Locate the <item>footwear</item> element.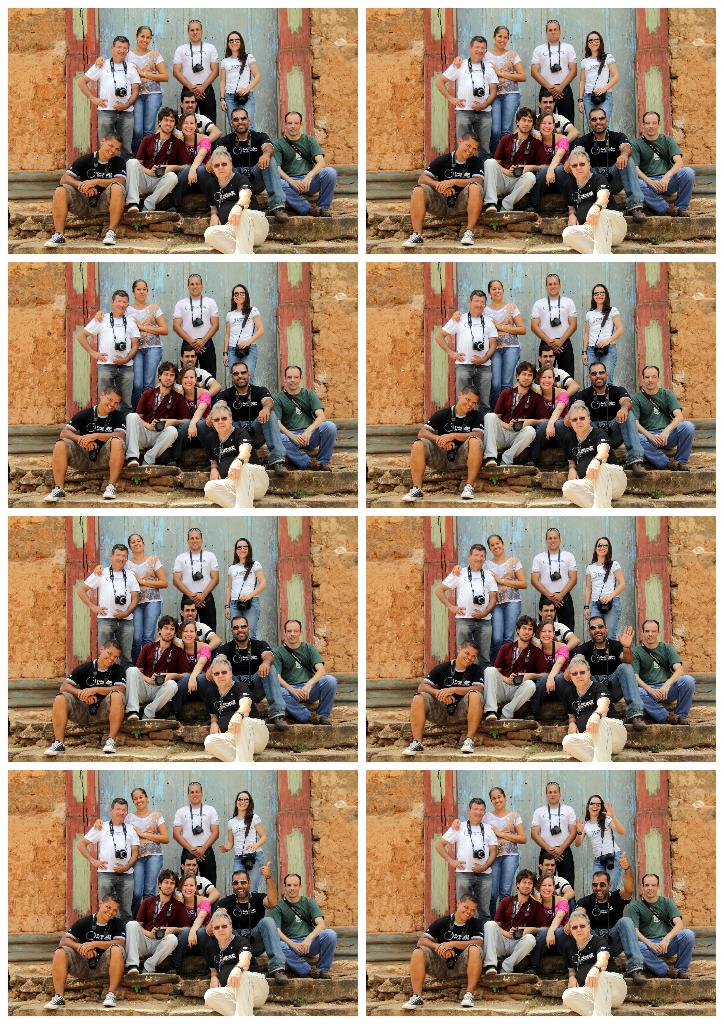
Element bbox: left=663, top=460, right=692, bottom=472.
